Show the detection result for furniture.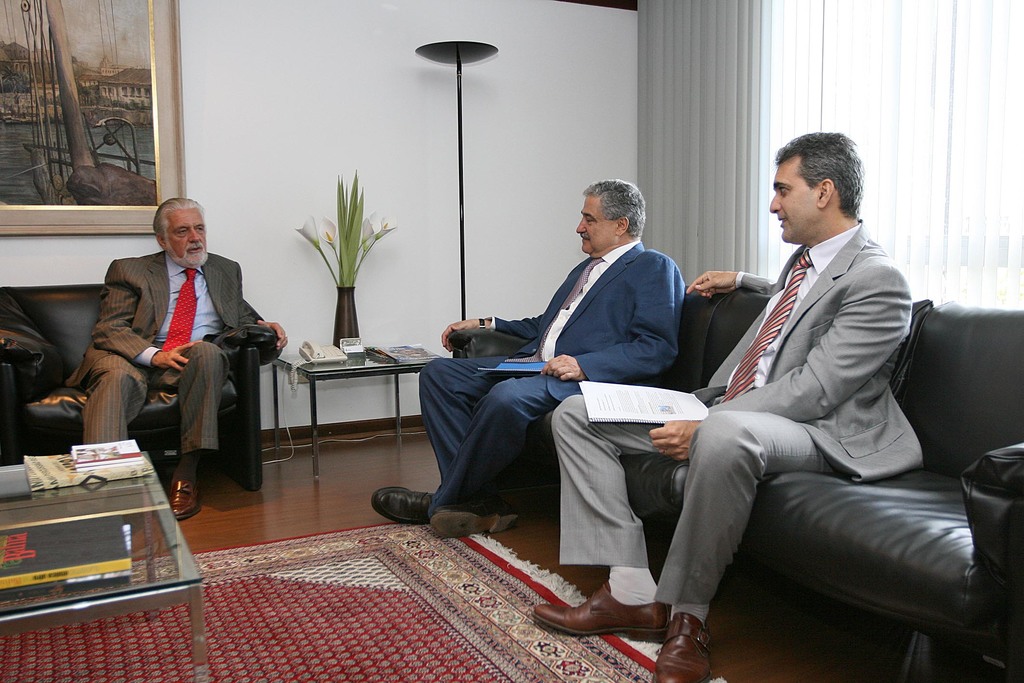
x1=271 y1=340 x2=446 y2=475.
